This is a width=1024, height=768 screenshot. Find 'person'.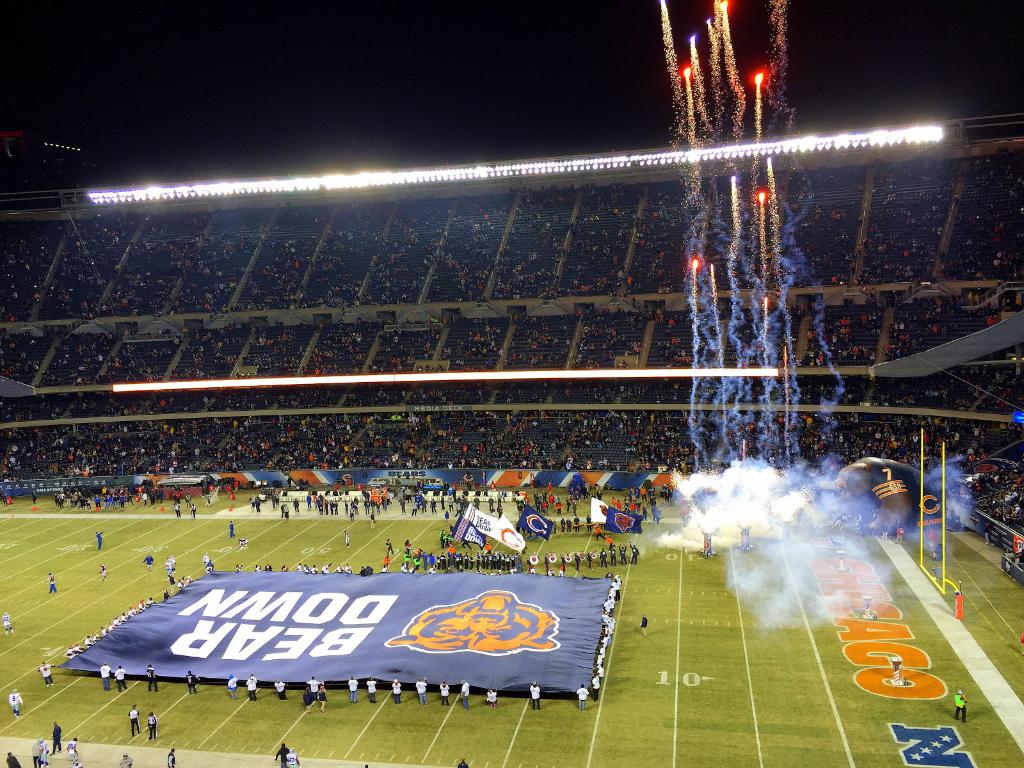
Bounding box: region(189, 670, 195, 694).
